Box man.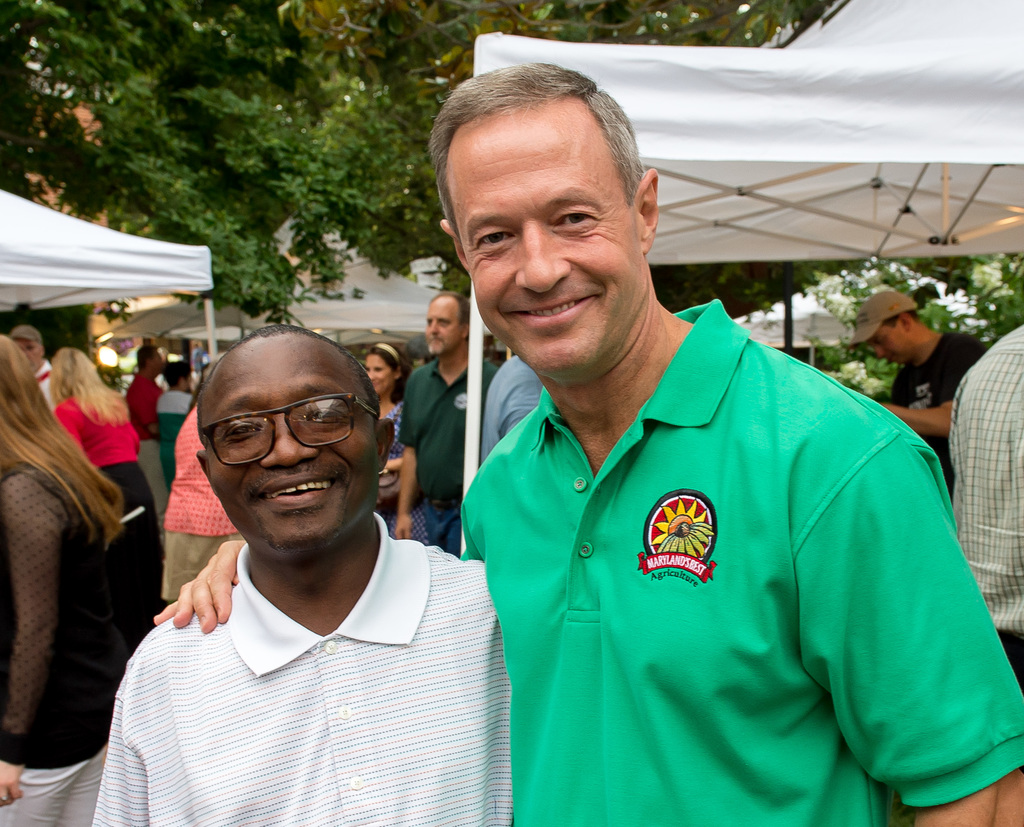
detection(145, 62, 1023, 826).
